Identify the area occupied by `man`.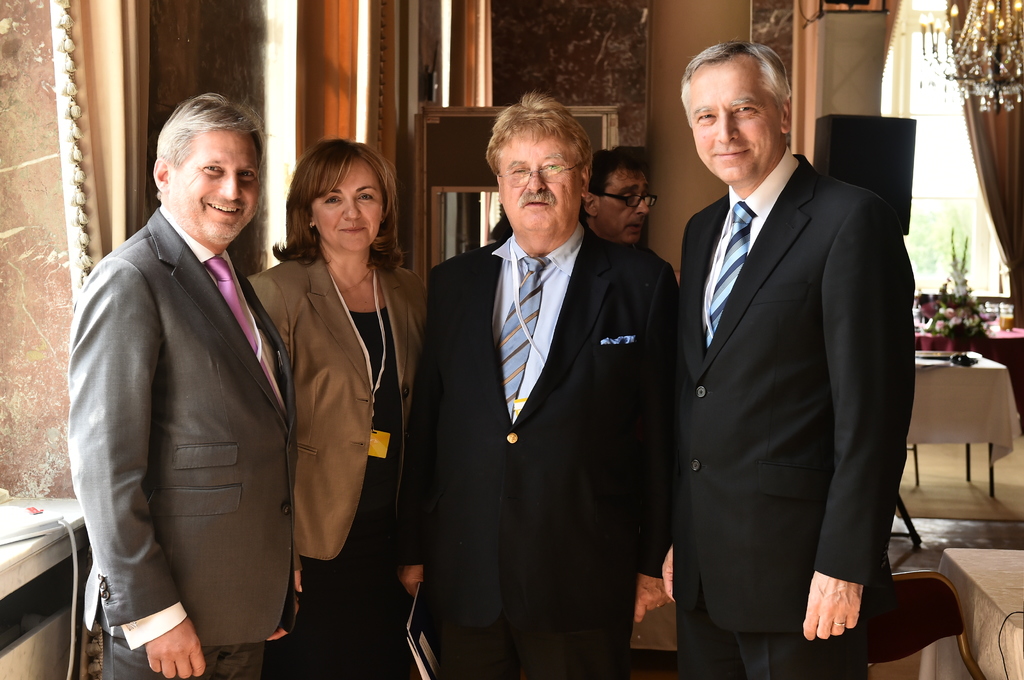
Area: 581 140 656 250.
